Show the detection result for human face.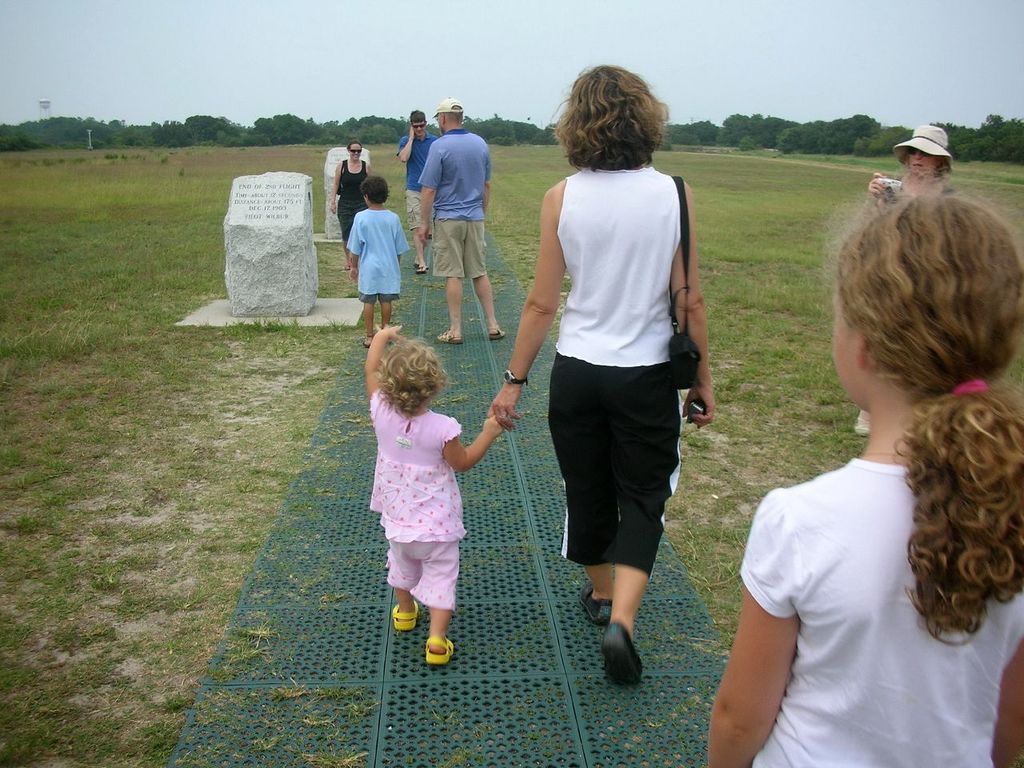
908,147,937,175.
